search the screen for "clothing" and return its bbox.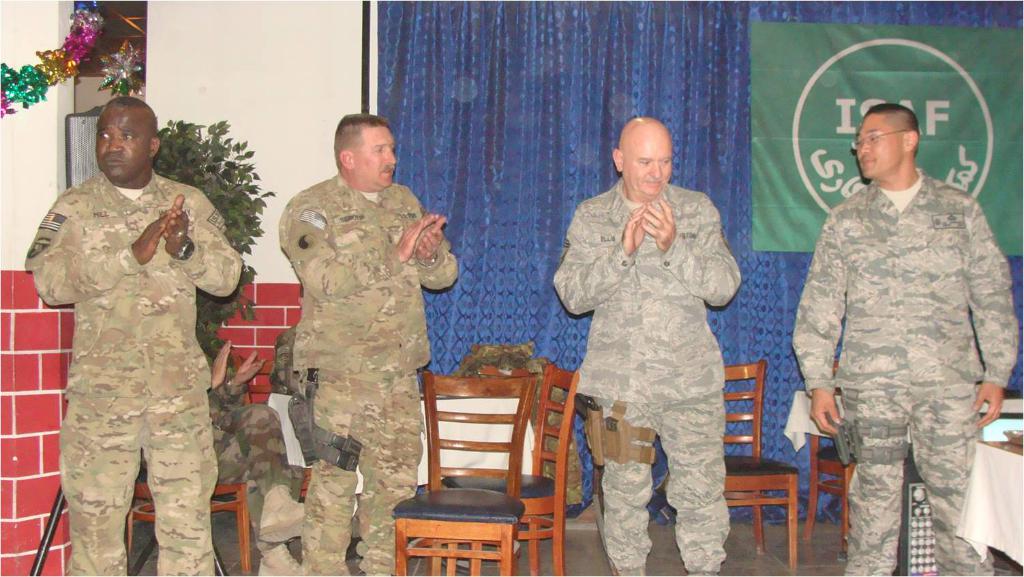
Found: 205,376,305,555.
